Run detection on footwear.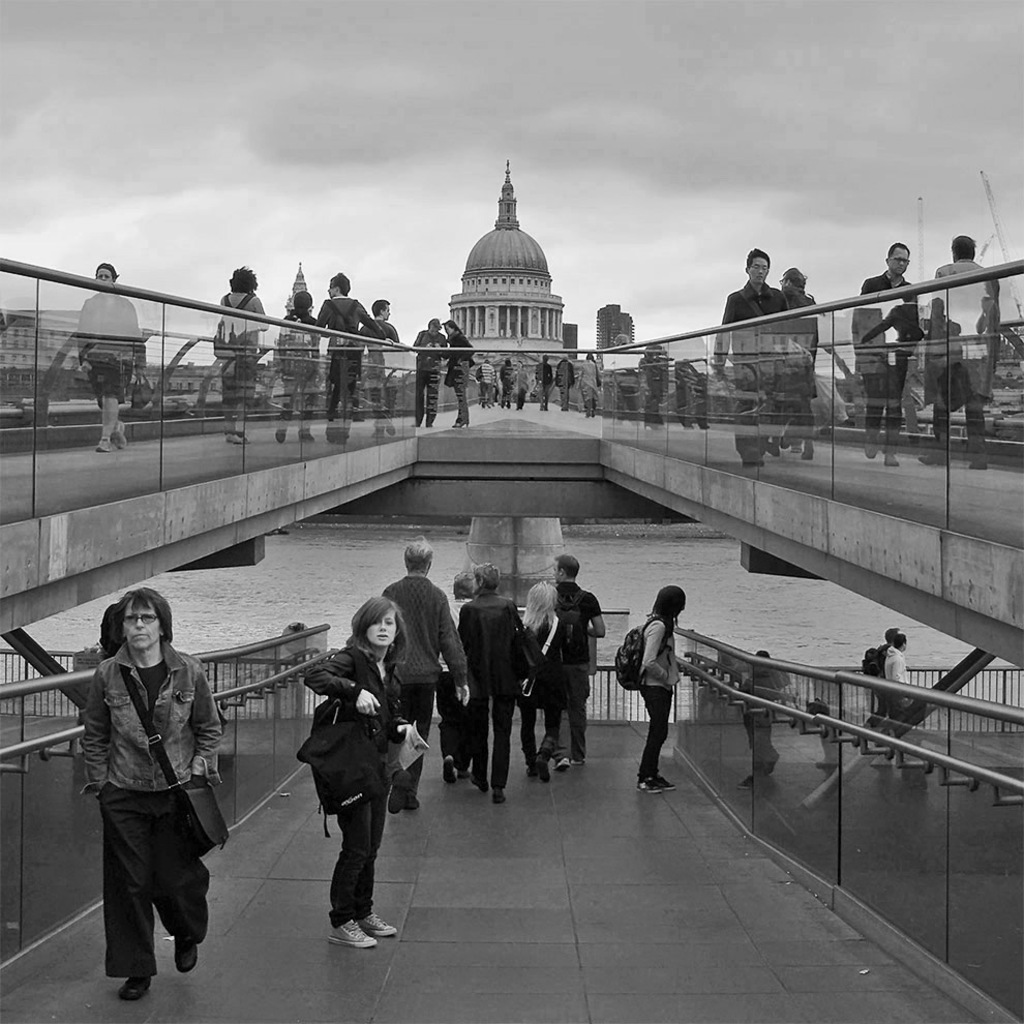
Result: [left=382, top=416, right=392, bottom=433].
